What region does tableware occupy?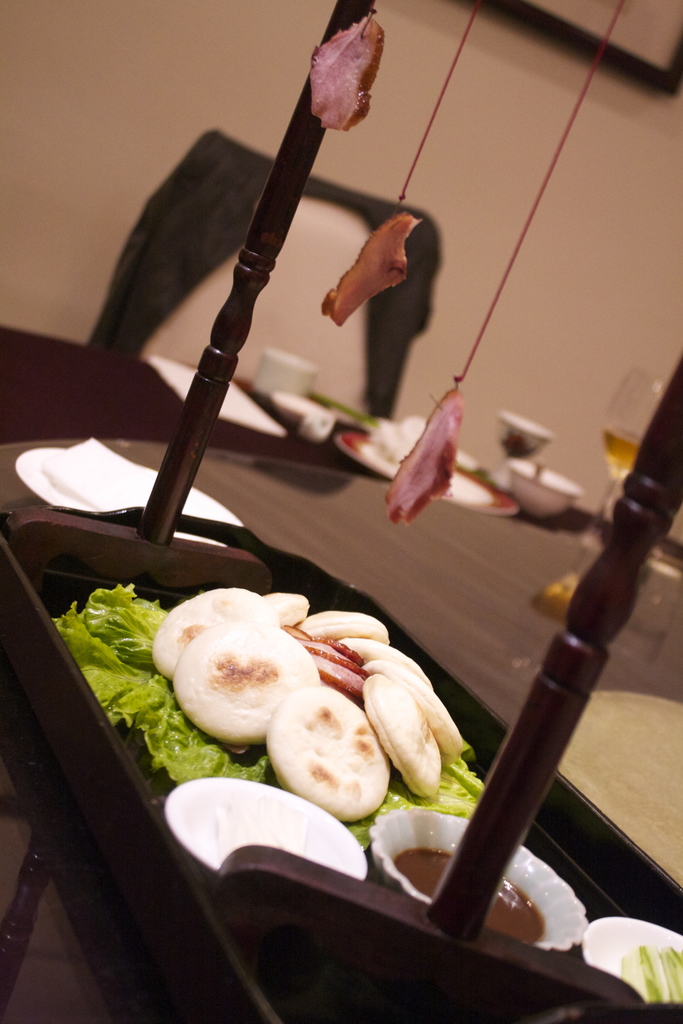
{"x1": 370, "y1": 812, "x2": 593, "y2": 947}.
